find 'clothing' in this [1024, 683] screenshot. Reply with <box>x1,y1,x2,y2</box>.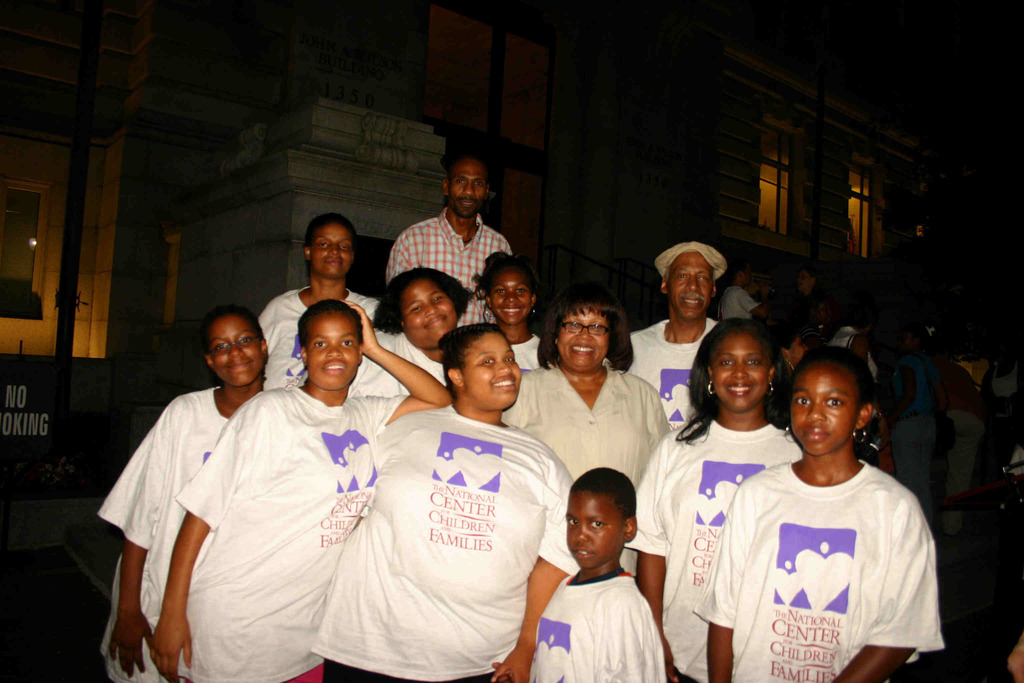
<box>95,387,218,675</box>.
